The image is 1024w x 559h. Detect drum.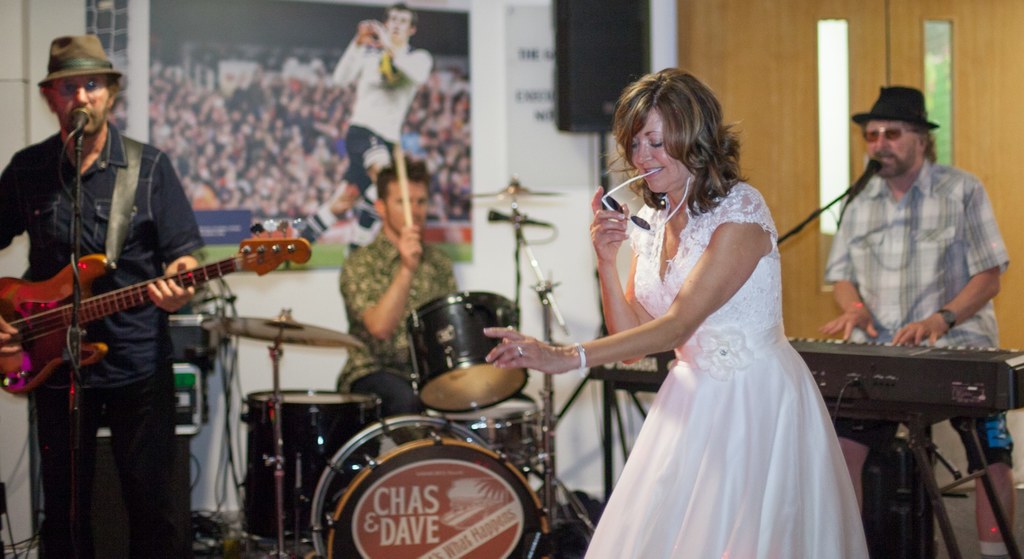
Detection: [left=406, top=290, right=527, bottom=411].
